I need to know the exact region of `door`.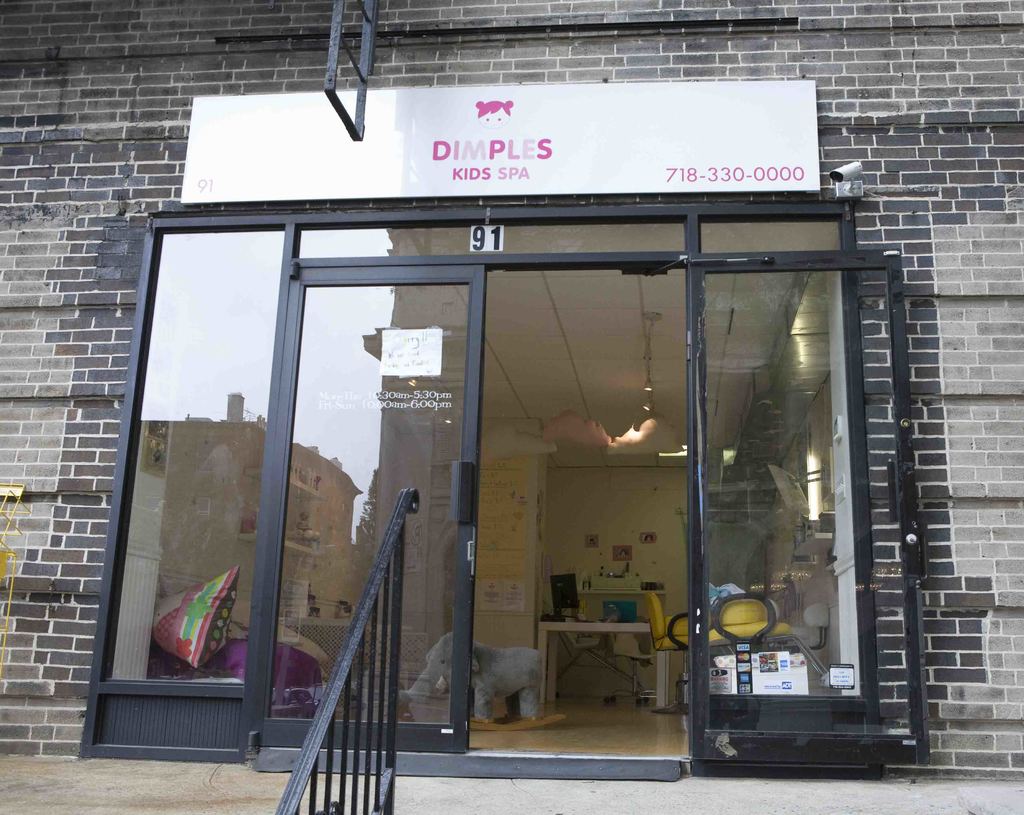
Region: box(690, 248, 929, 768).
